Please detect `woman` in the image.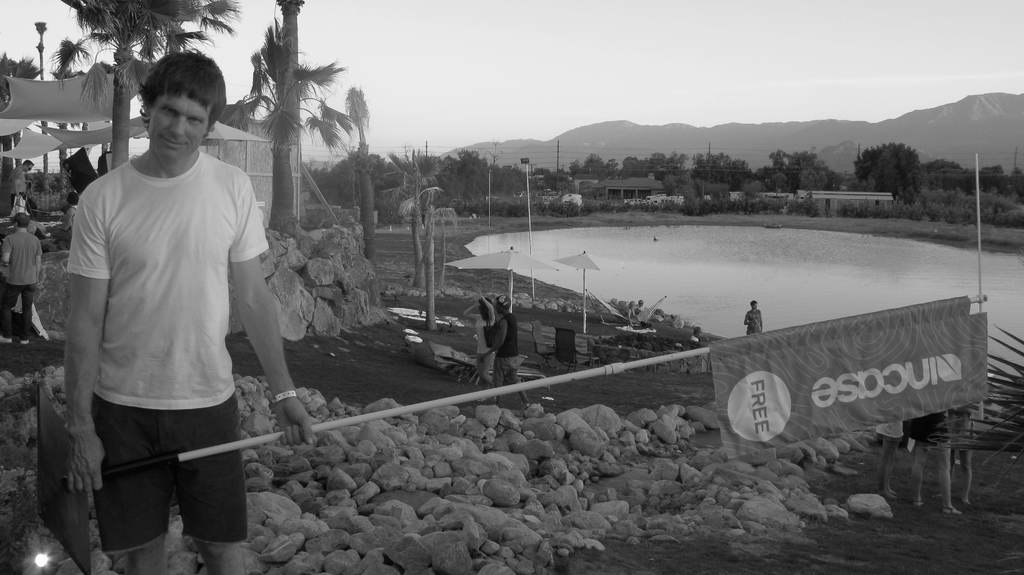
x1=465, y1=290, x2=496, y2=400.
